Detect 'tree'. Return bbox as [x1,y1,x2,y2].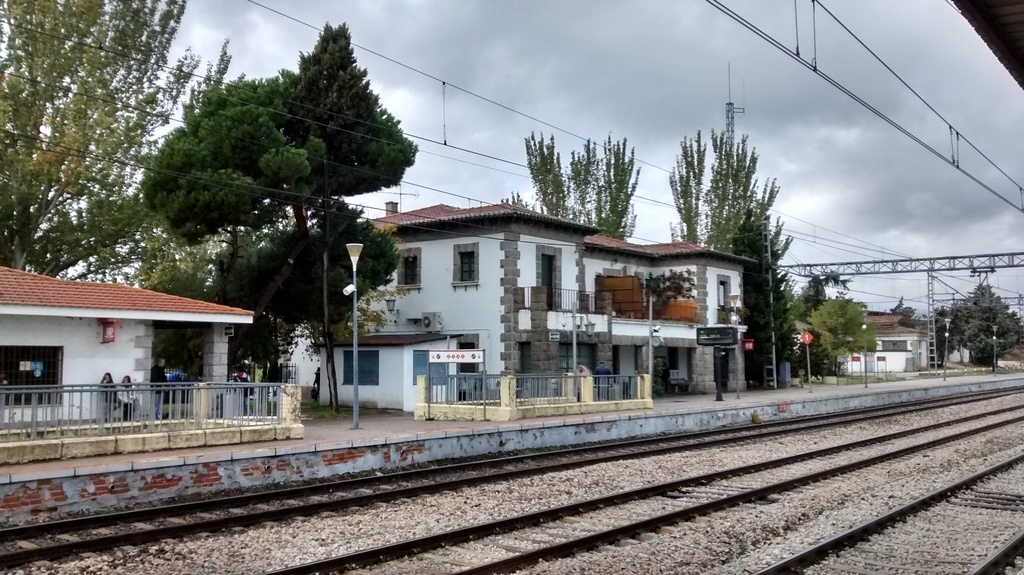
[712,275,729,324].
